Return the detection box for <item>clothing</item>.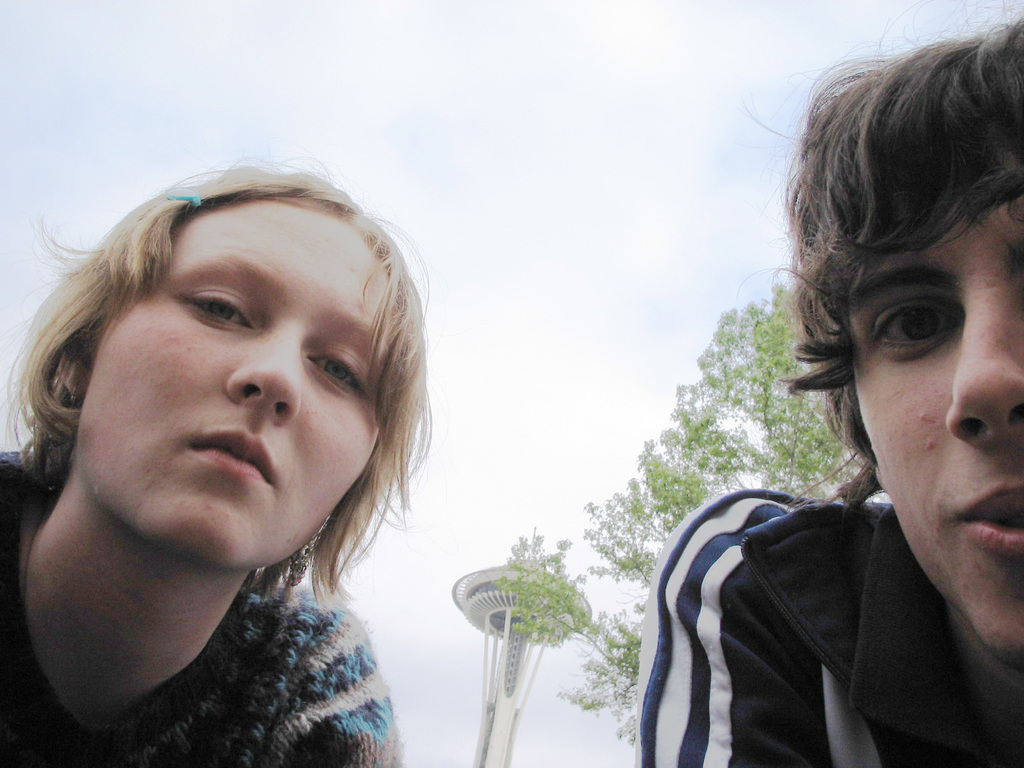
locate(634, 483, 1023, 766).
